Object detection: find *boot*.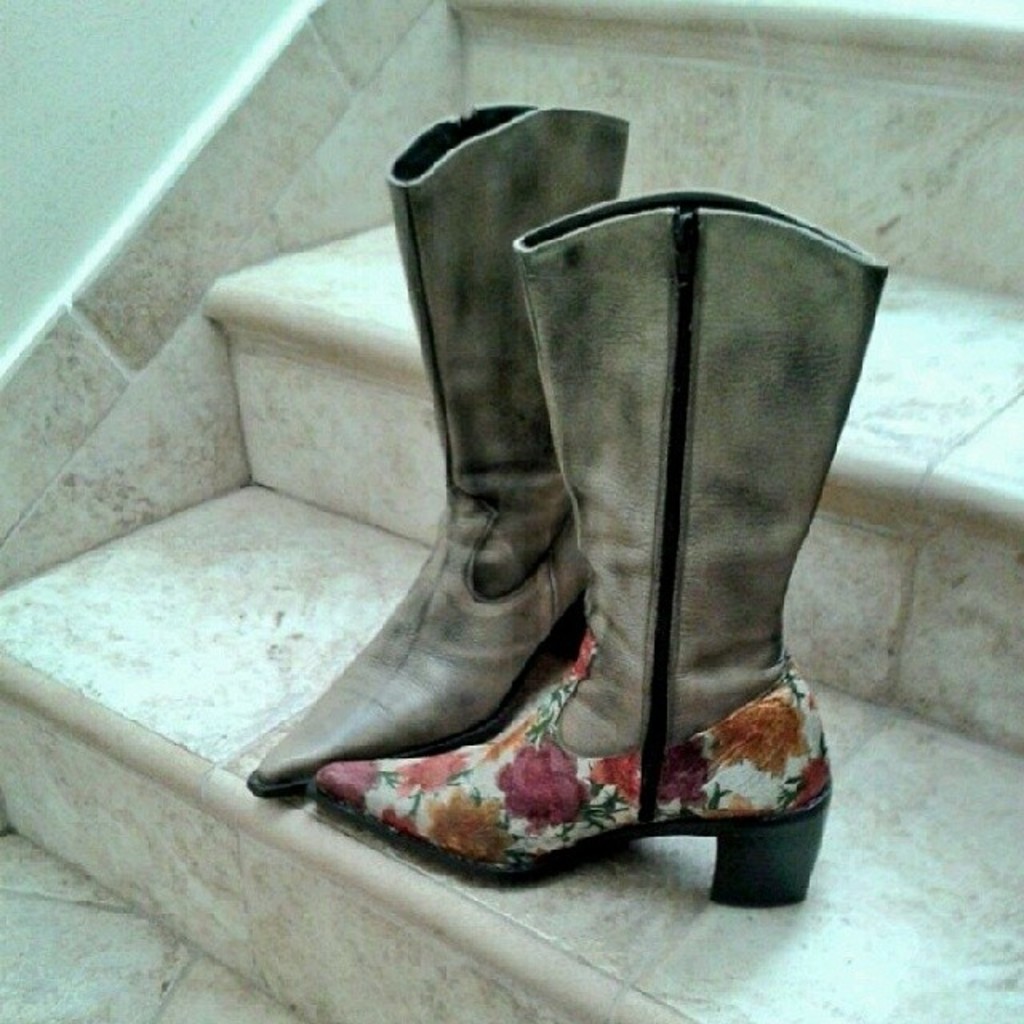
bbox=[242, 101, 630, 814].
